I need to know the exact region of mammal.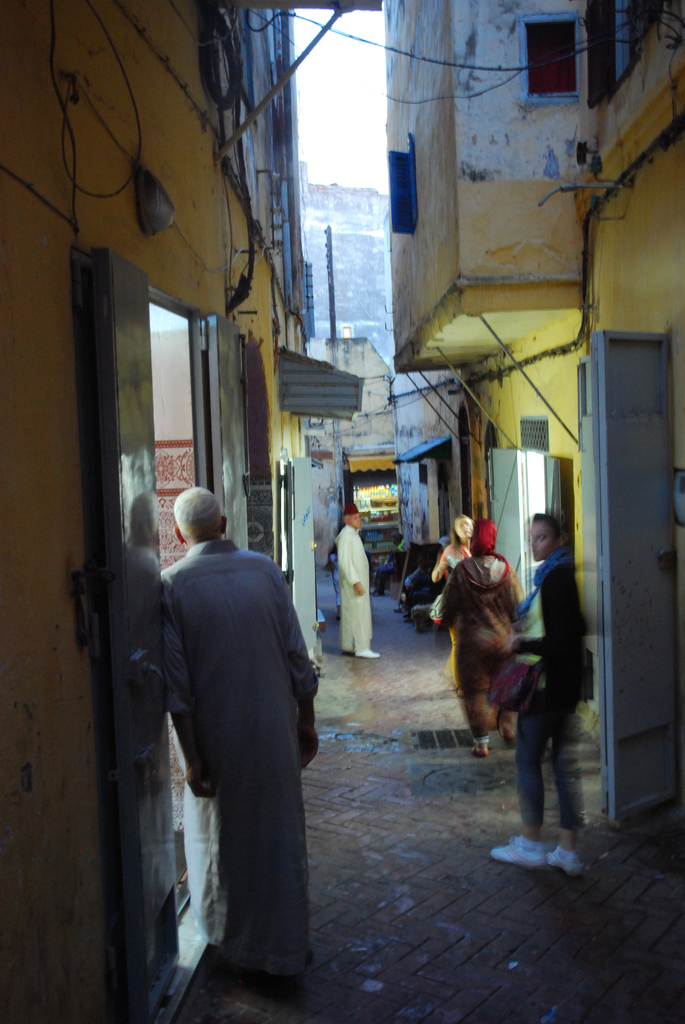
Region: (489, 506, 579, 875).
